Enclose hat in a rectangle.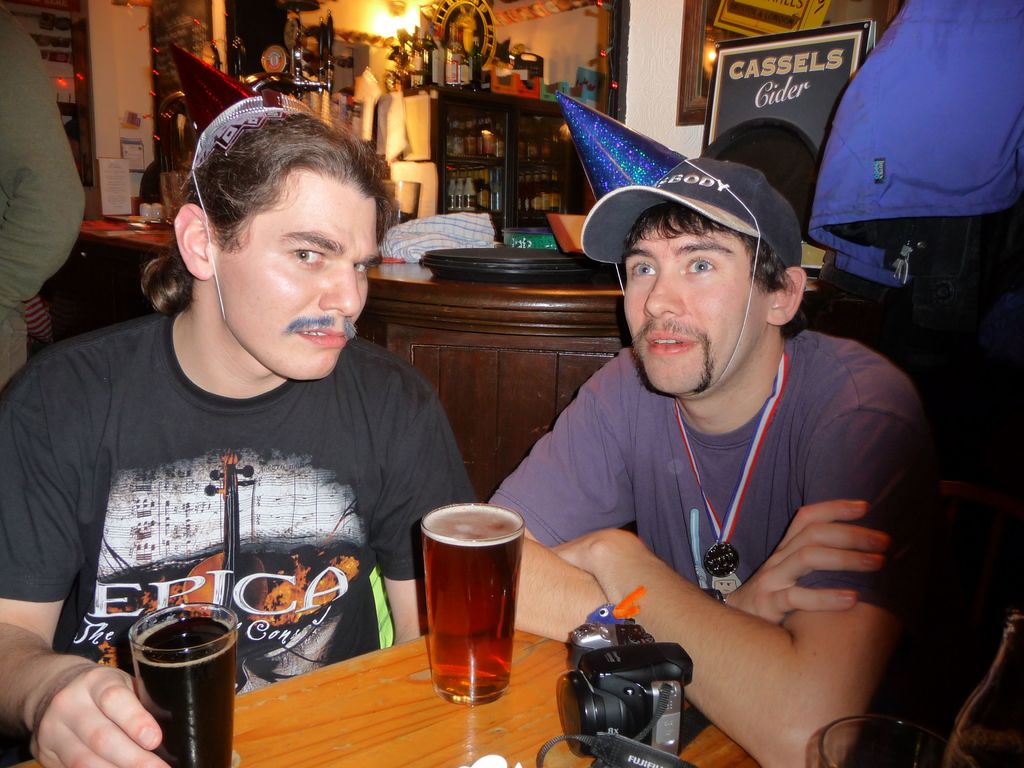
584,160,802,269.
